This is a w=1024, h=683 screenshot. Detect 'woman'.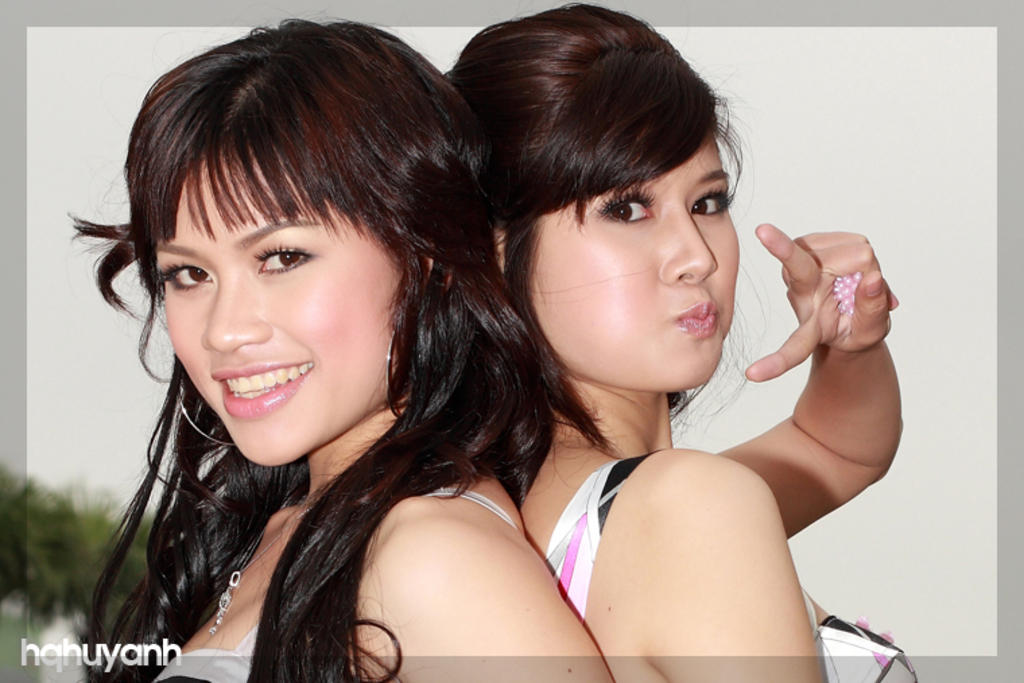
box(71, 20, 614, 682).
